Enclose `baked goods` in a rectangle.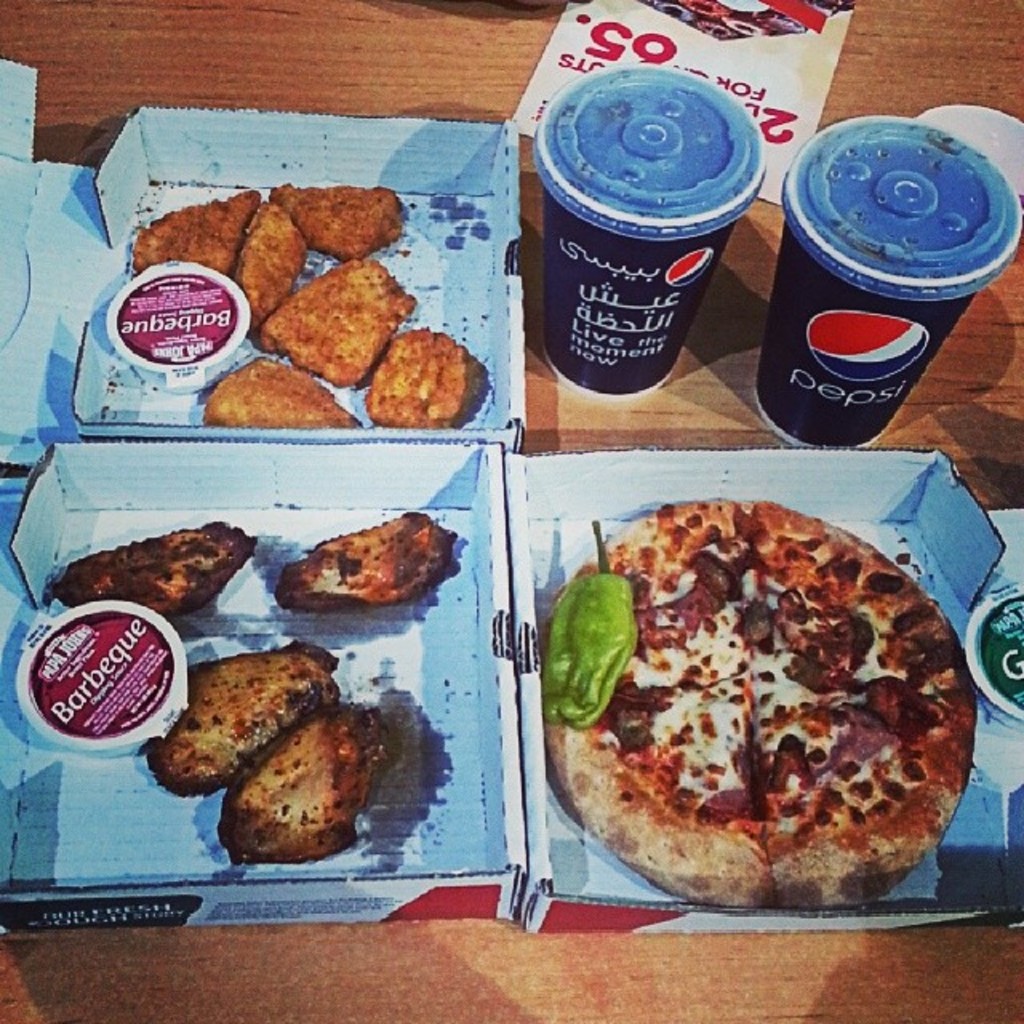
[left=254, top=253, right=422, bottom=384].
